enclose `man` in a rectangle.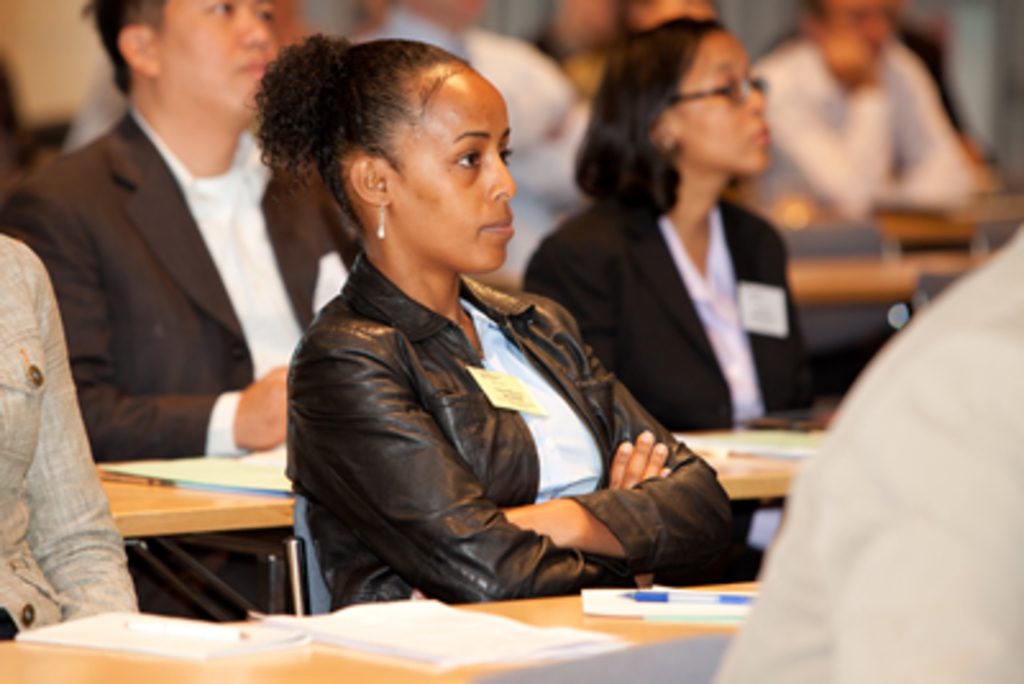
0/0/356/617.
